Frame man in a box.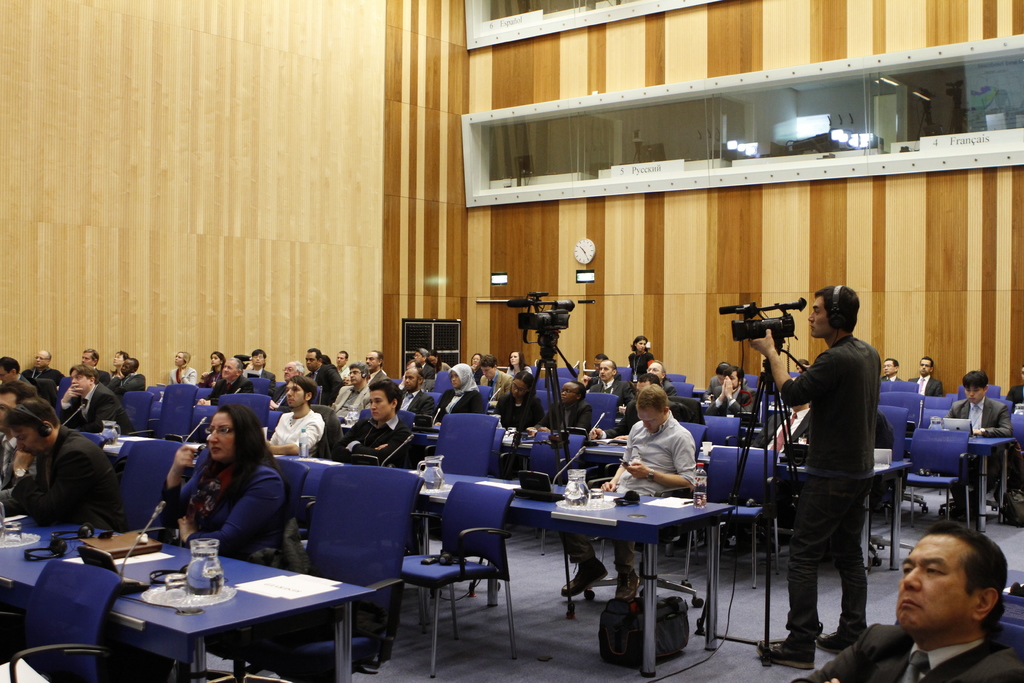
box=[941, 365, 1014, 530].
